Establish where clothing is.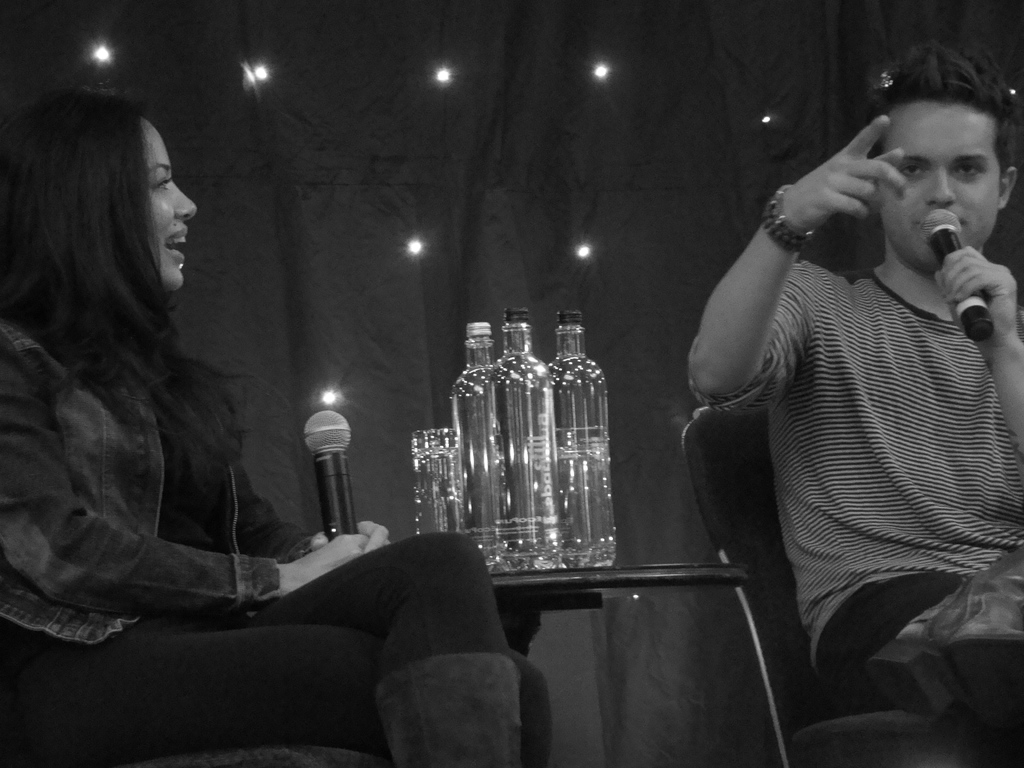
Established at 688,254,1023,767.
